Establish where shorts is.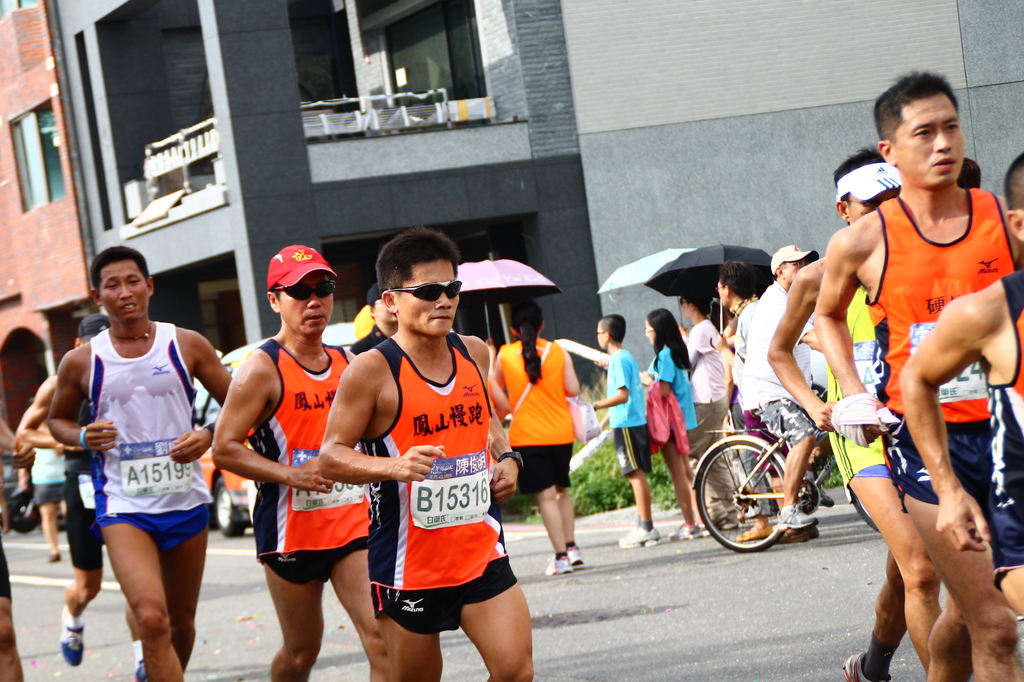
Established at (x1=663, y1=425, x2=678, y2=446).
